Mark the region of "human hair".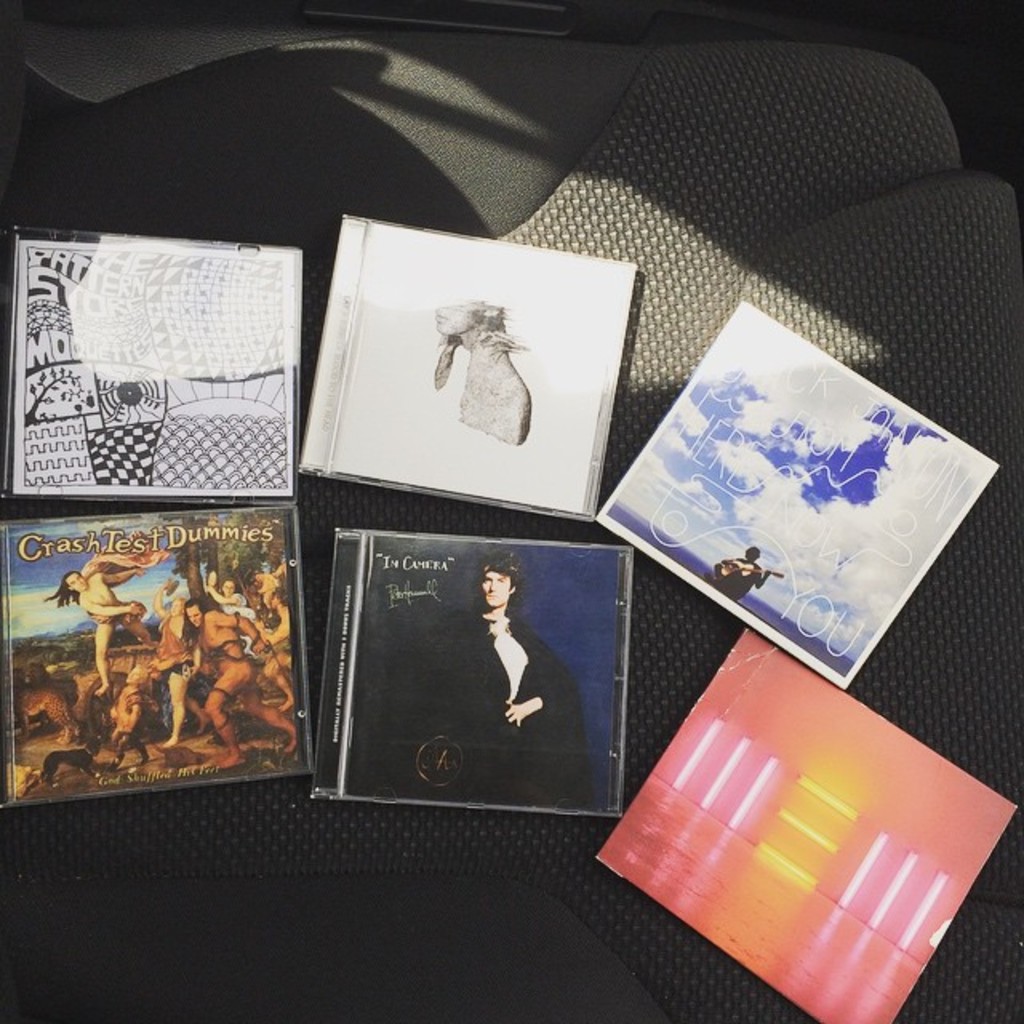
Region: 179,600,203,646.
